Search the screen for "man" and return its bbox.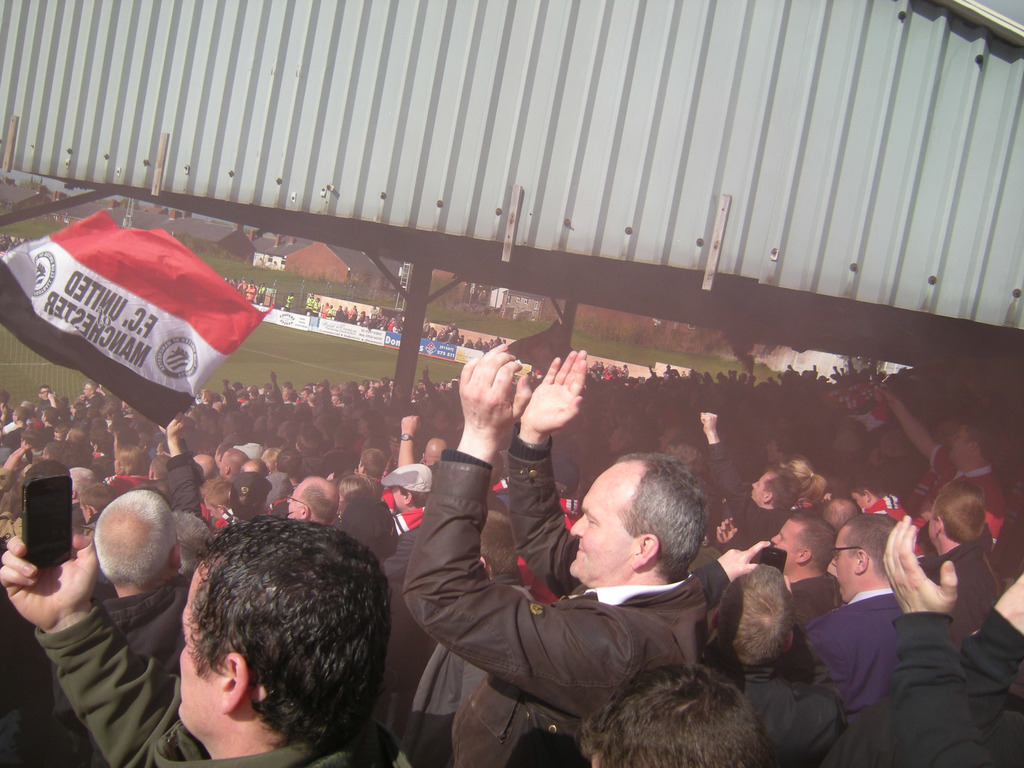
Found: l=578, t=659, r=773, b=767.
